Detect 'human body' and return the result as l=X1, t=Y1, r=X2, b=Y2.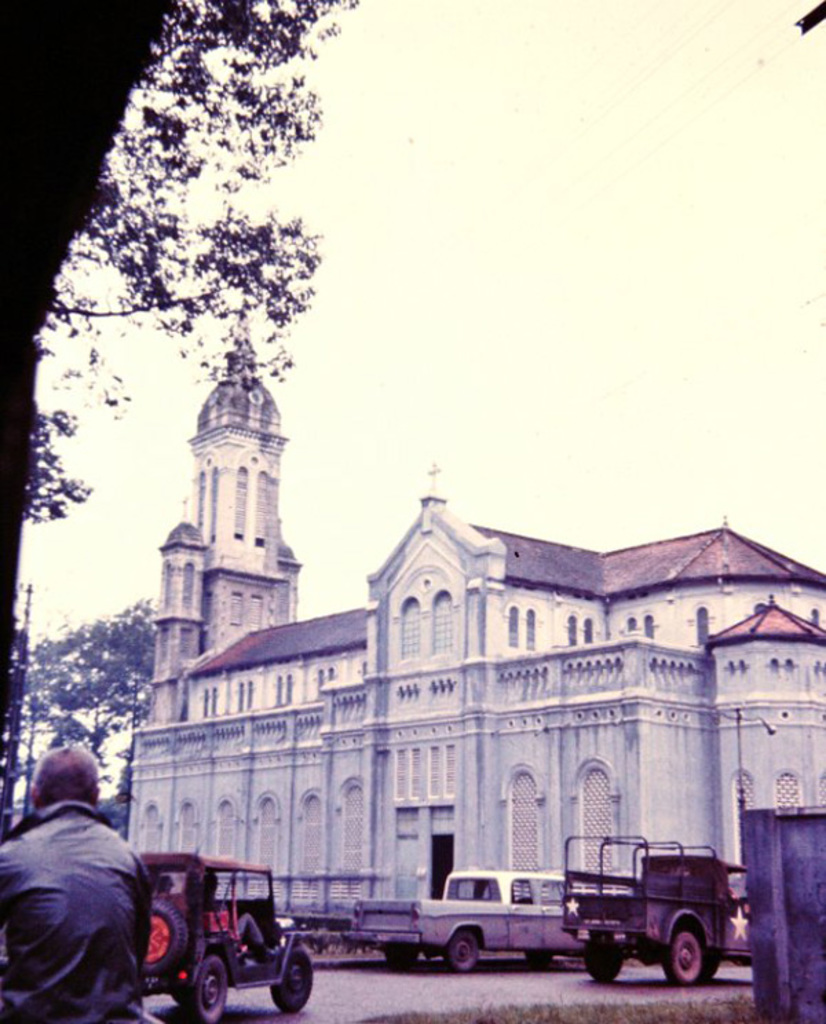
l=0, t=723, r=153, b=1023.
